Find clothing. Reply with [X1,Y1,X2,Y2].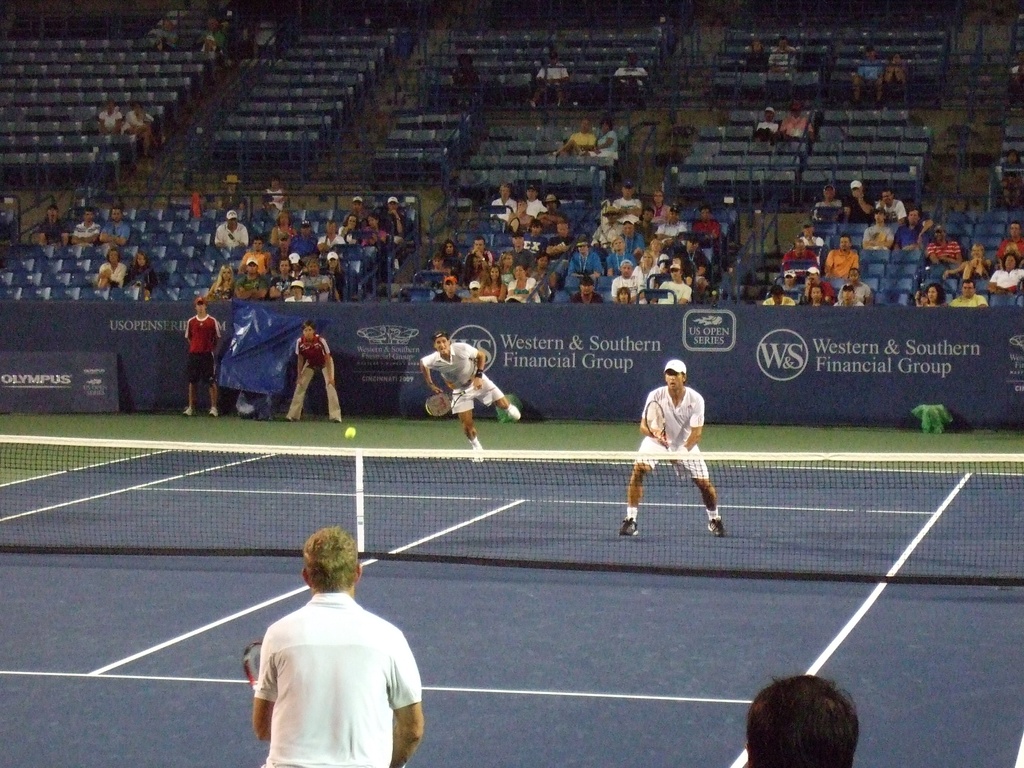
[202,28,232,56].
